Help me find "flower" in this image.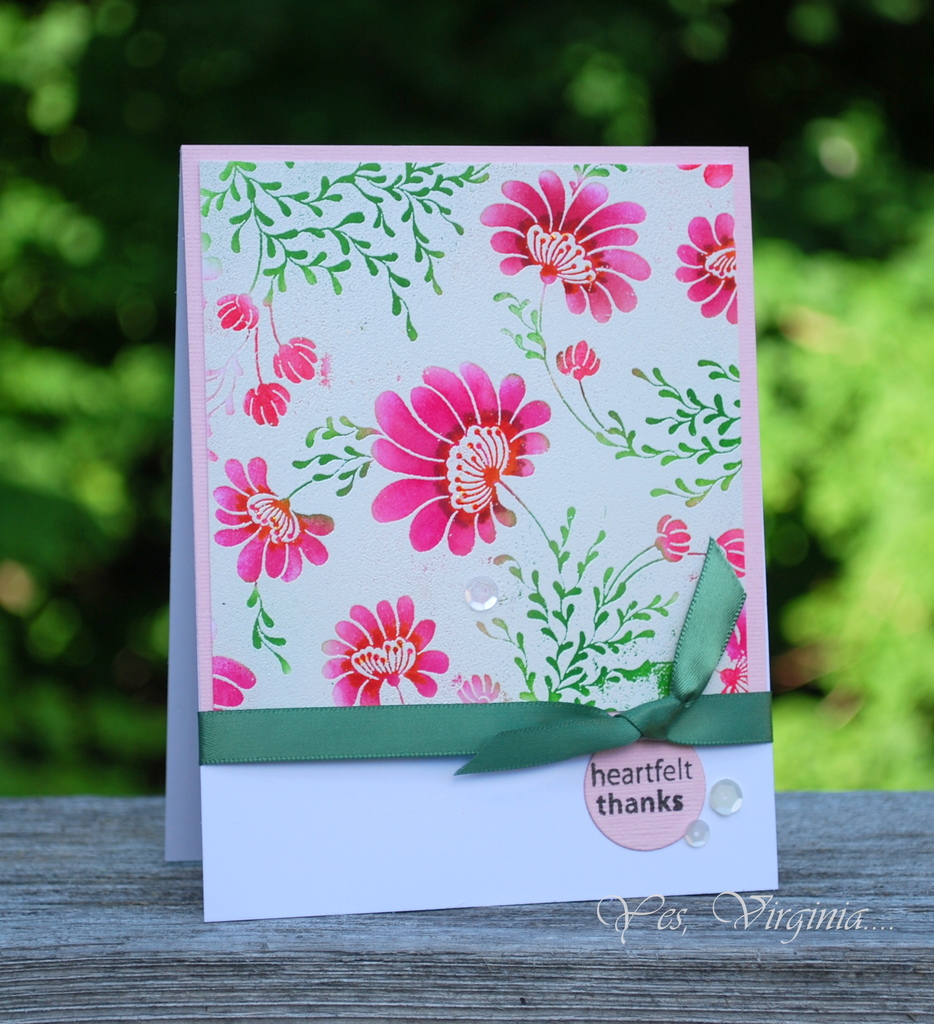
Found it: <bbox>477, 165, 652, 319</bbox>.
